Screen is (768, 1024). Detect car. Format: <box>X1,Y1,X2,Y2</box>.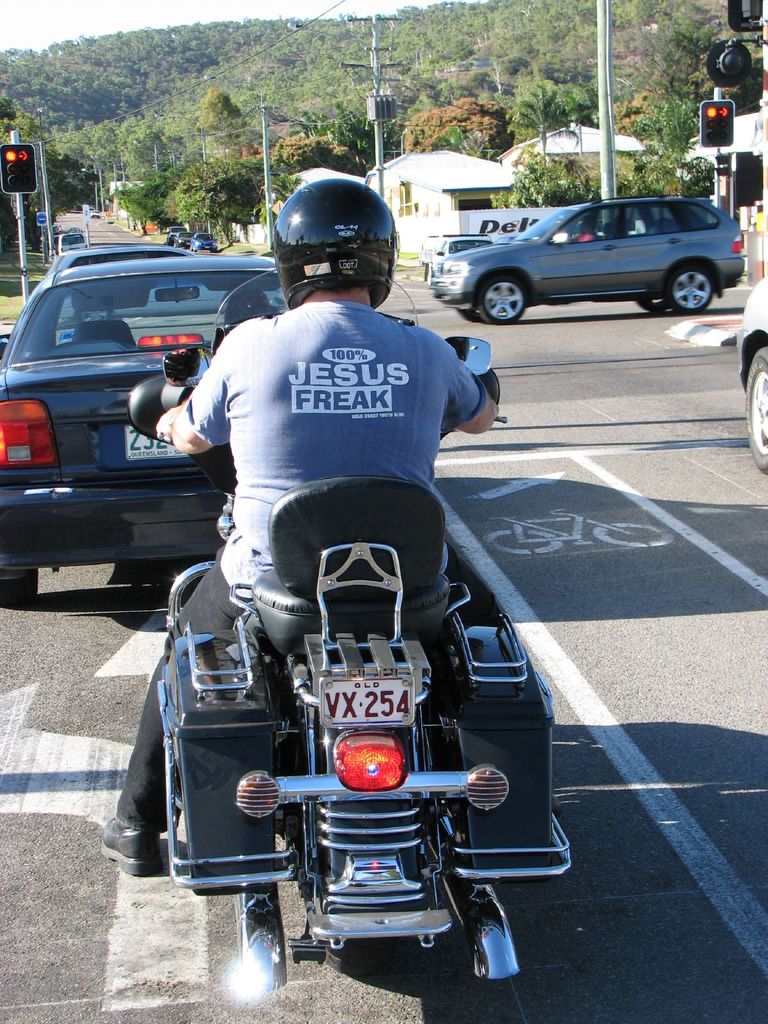
<box>0,252,296,607</box>.
